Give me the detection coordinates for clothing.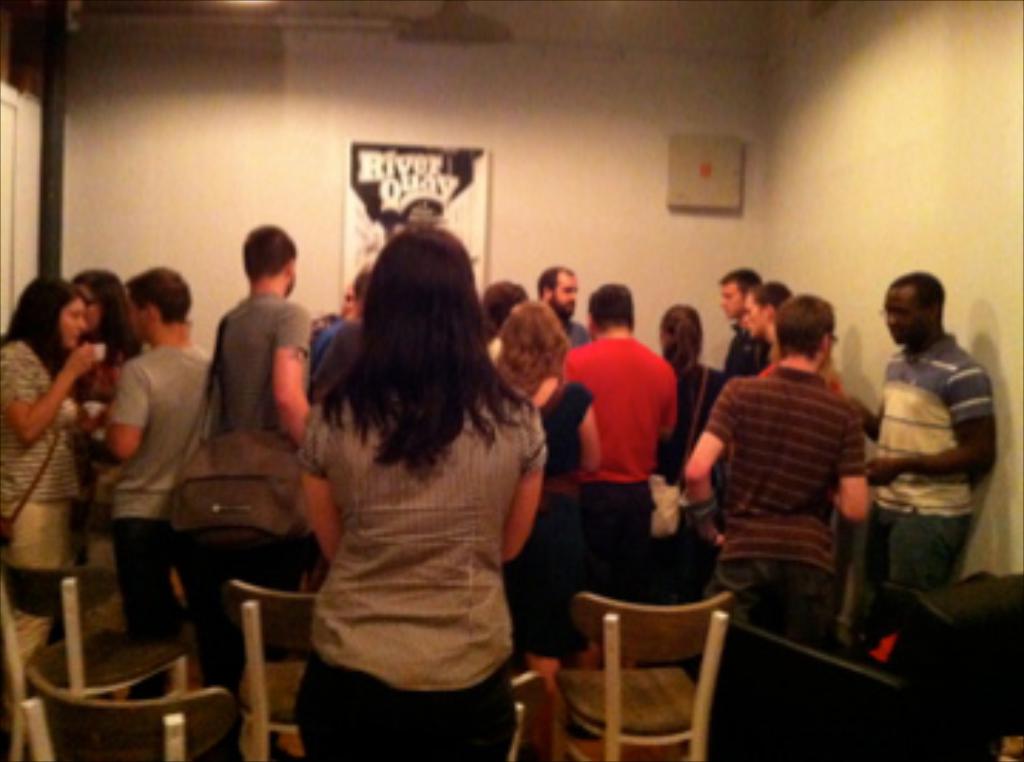
bbox=(703, 355, 868, 759).
